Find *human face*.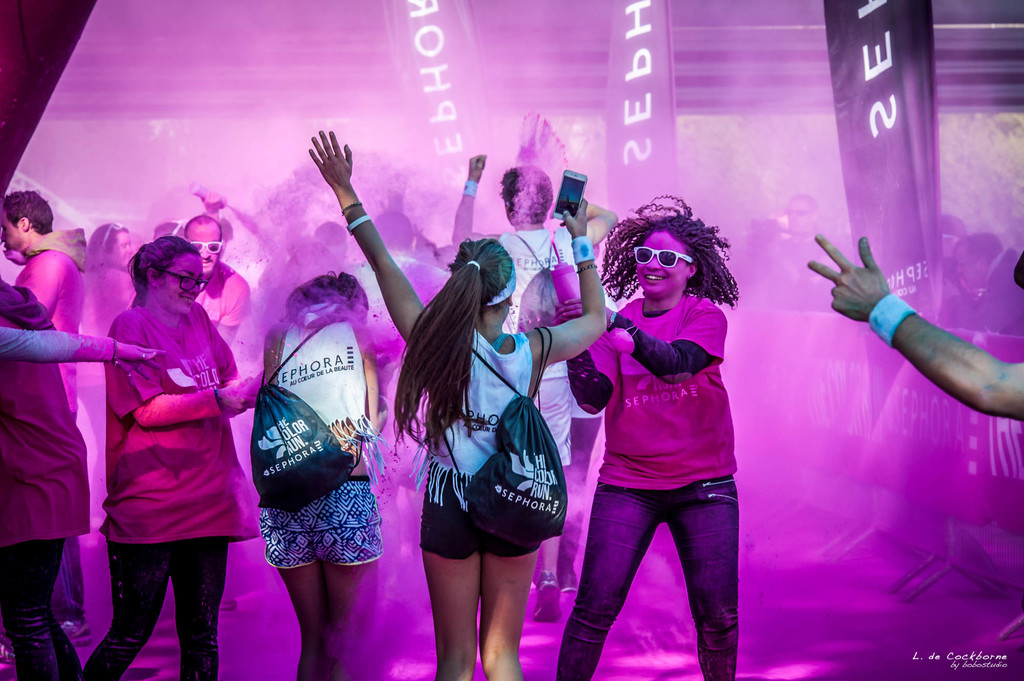
x1=111 y1=223 x2=143 y2=273.
